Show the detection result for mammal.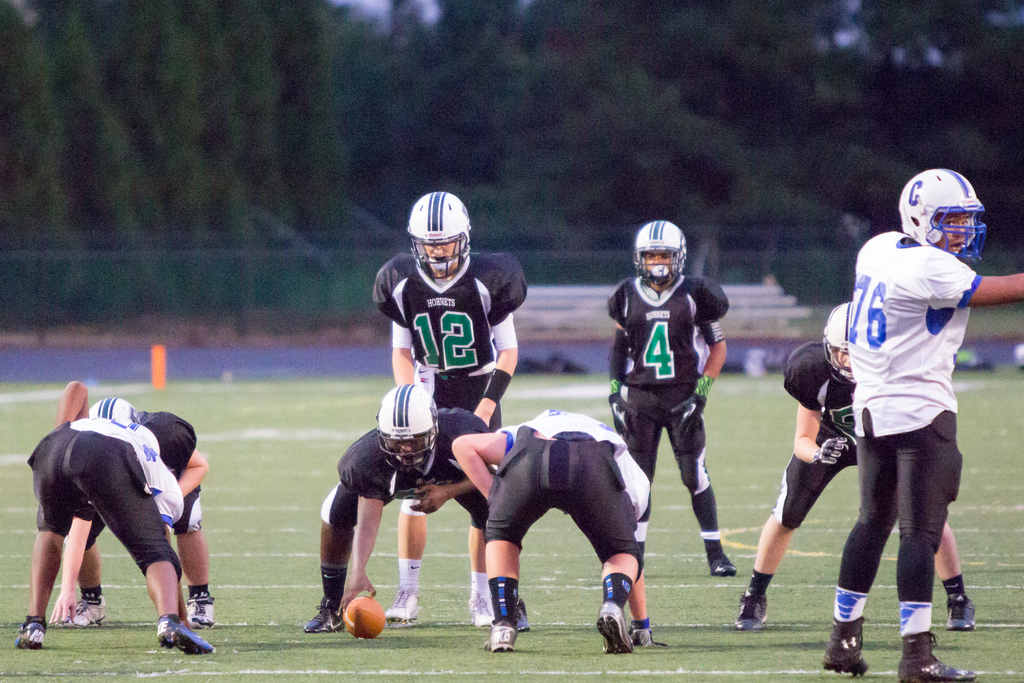
left=47, top=393, right=218, bottom=626.
